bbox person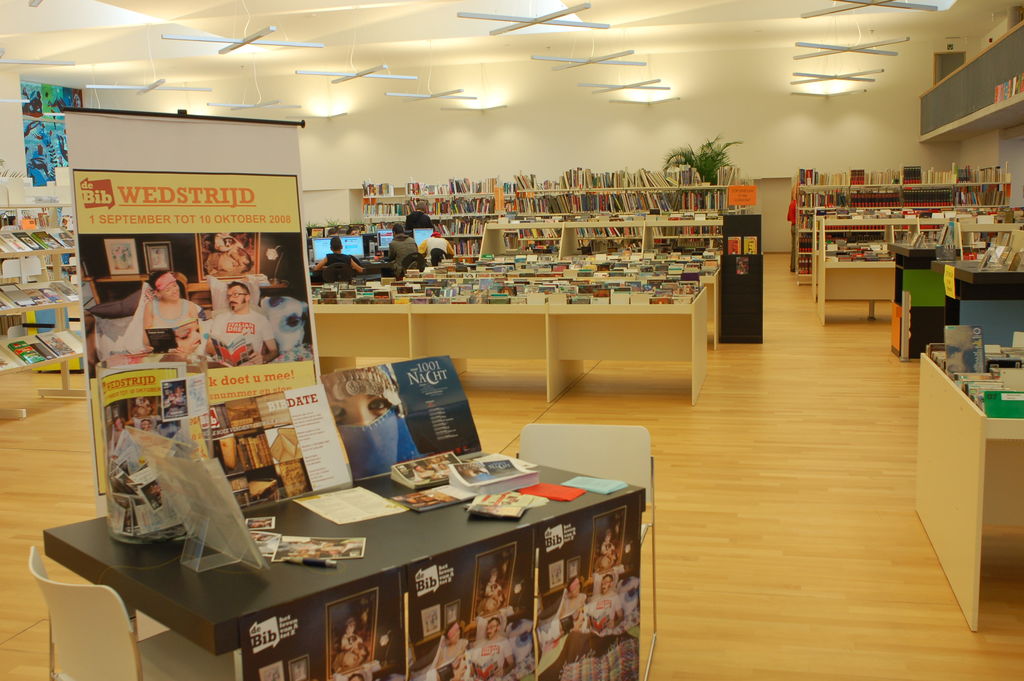
Rect(428, 619, 470, 680)
